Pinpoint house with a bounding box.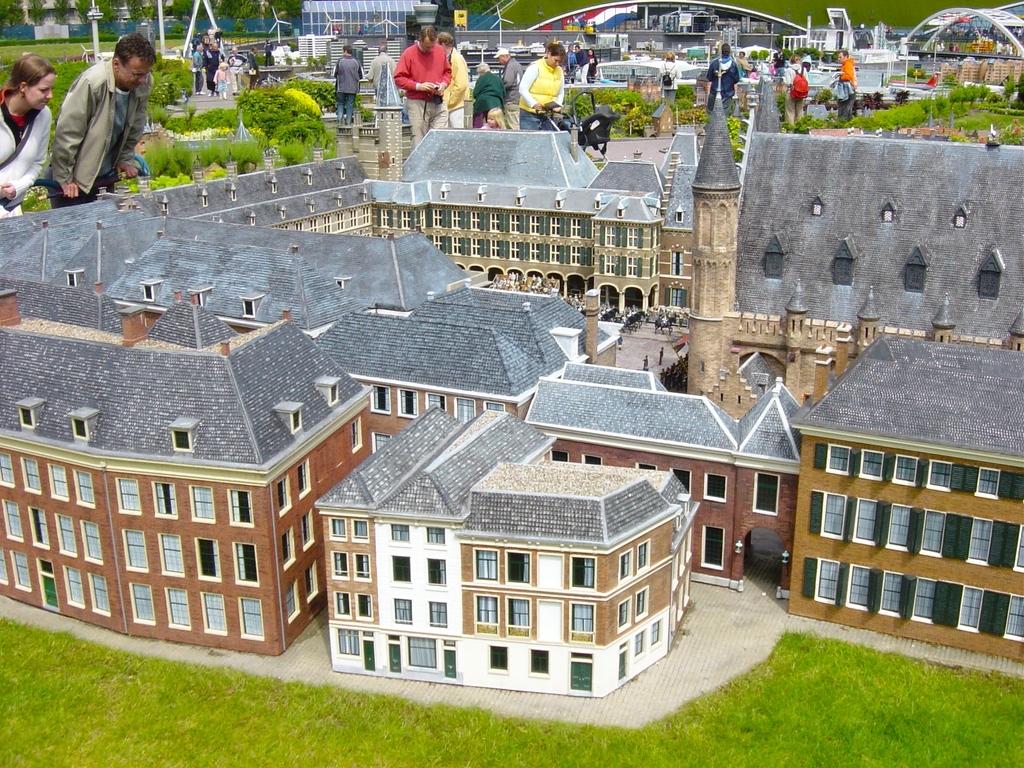
<bbox>685, 65, 1023, 422</bbox>.
